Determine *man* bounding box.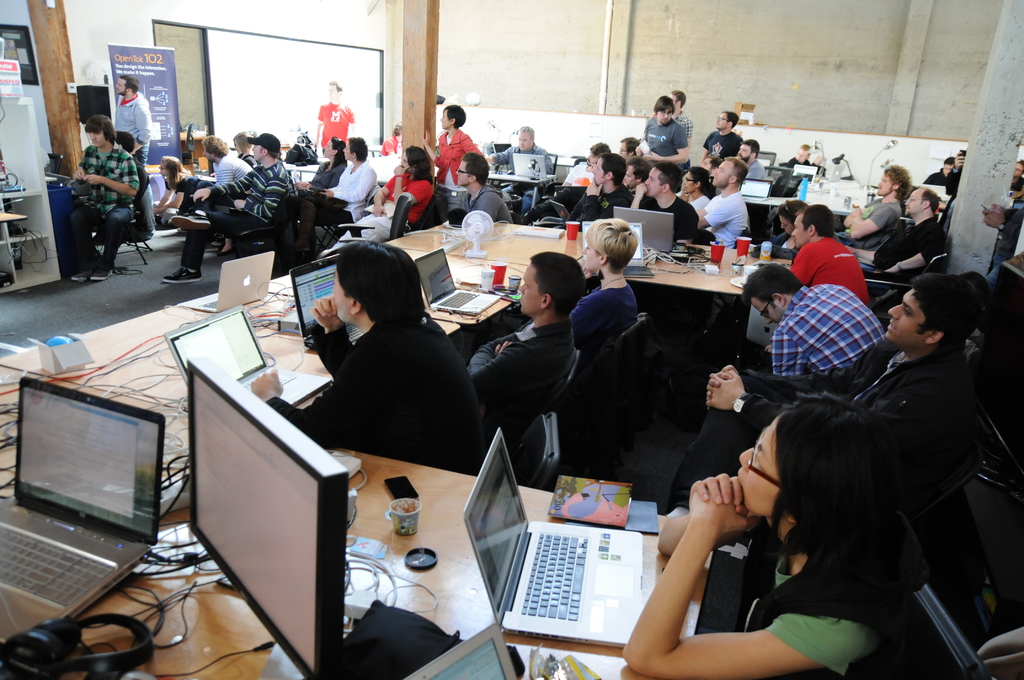
Determined: BBox(646, 86, 694, 139).
